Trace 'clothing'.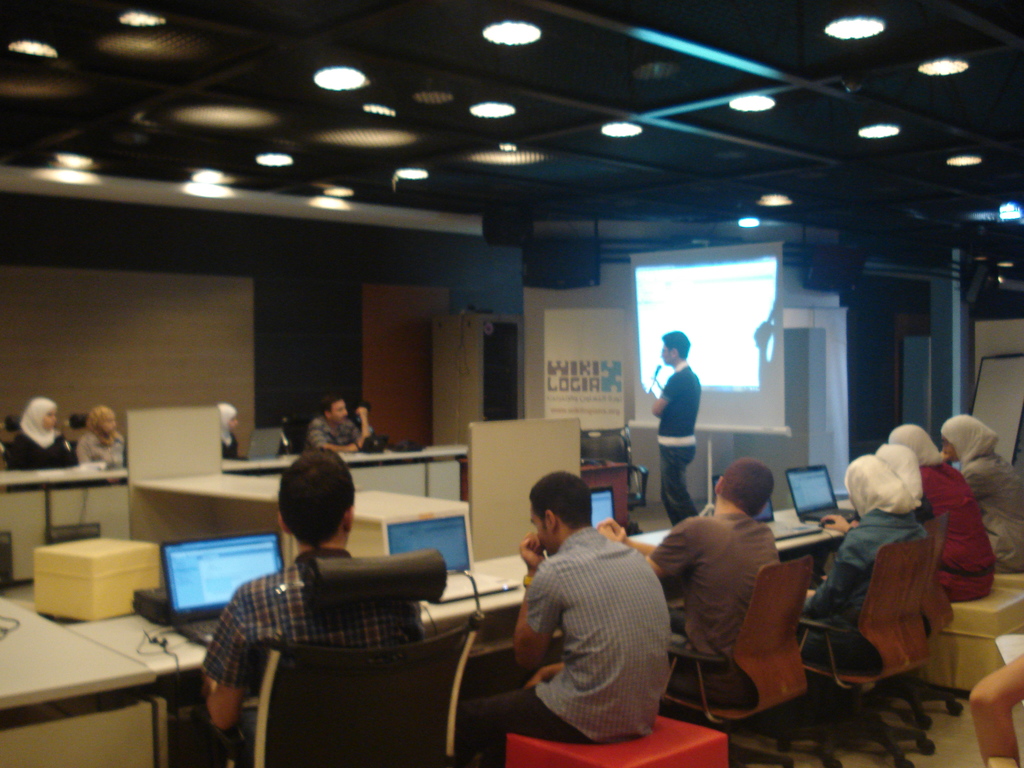
Traced to bbox=(914, 458, 997, 606).
